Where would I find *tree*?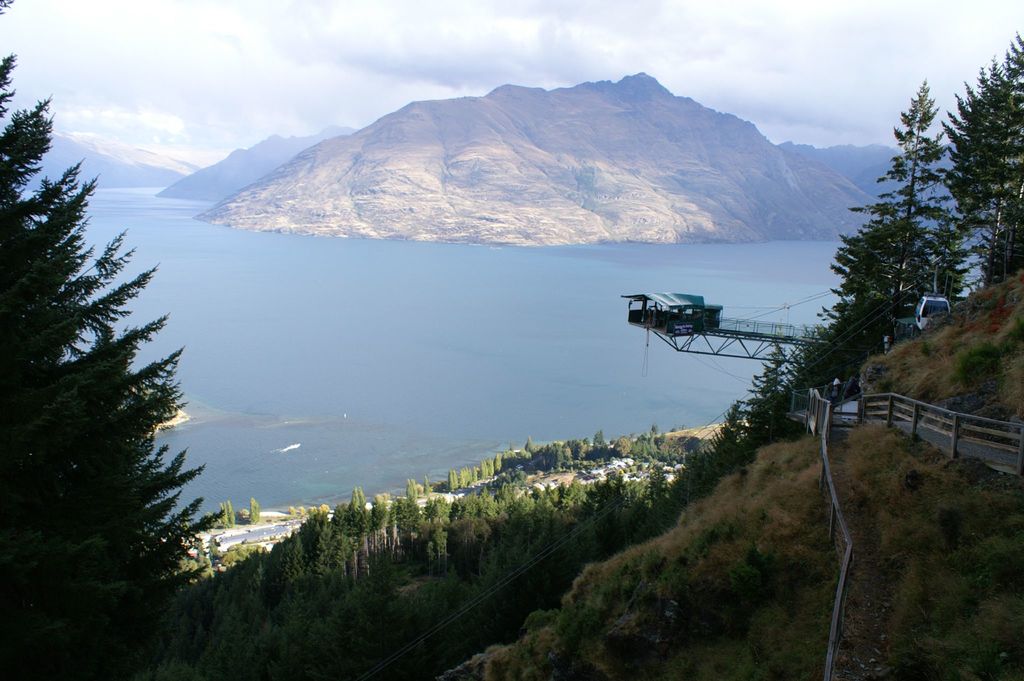
At x1=934 y1=26 x2=1023 y2=288.
